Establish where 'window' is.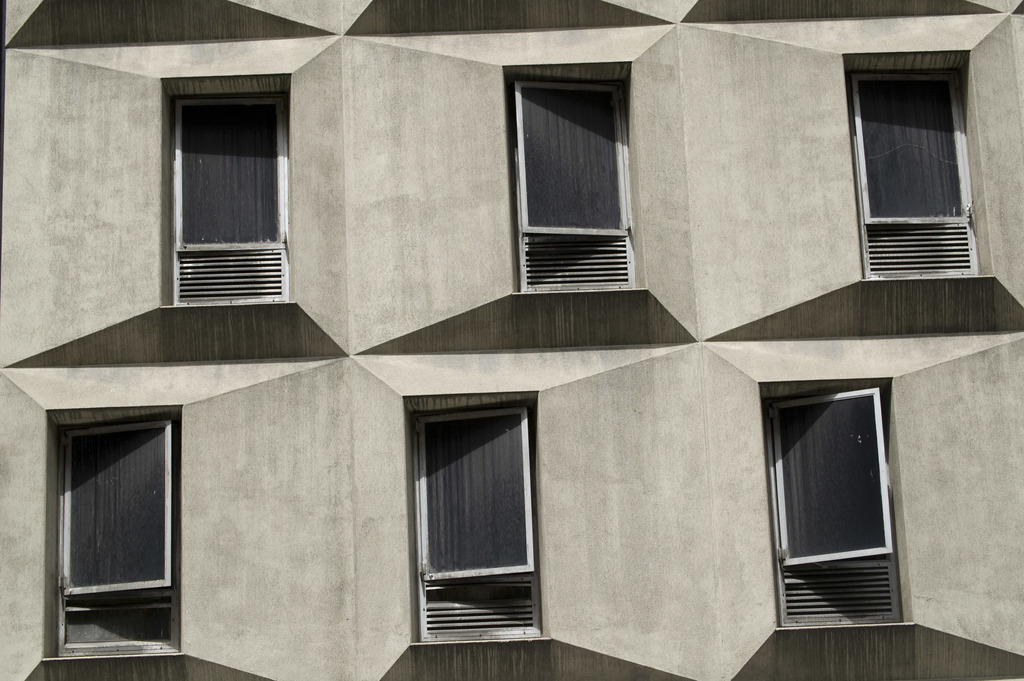
Established at bbox=(503, 58, 647, 293).
